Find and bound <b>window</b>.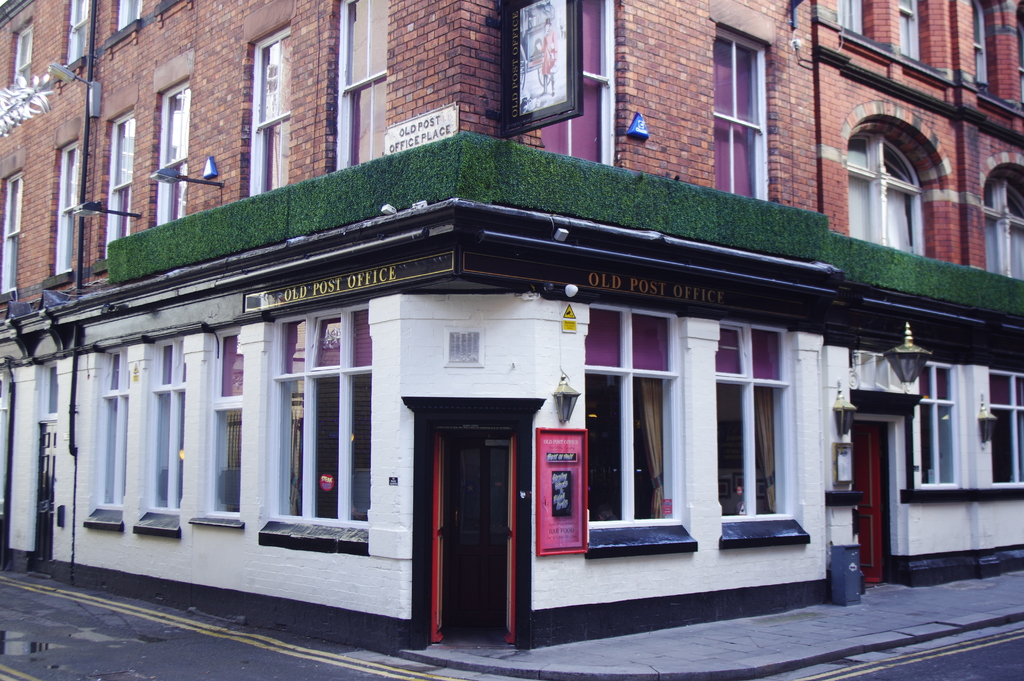
Bound: BBox(102, 348, 129, 511).
